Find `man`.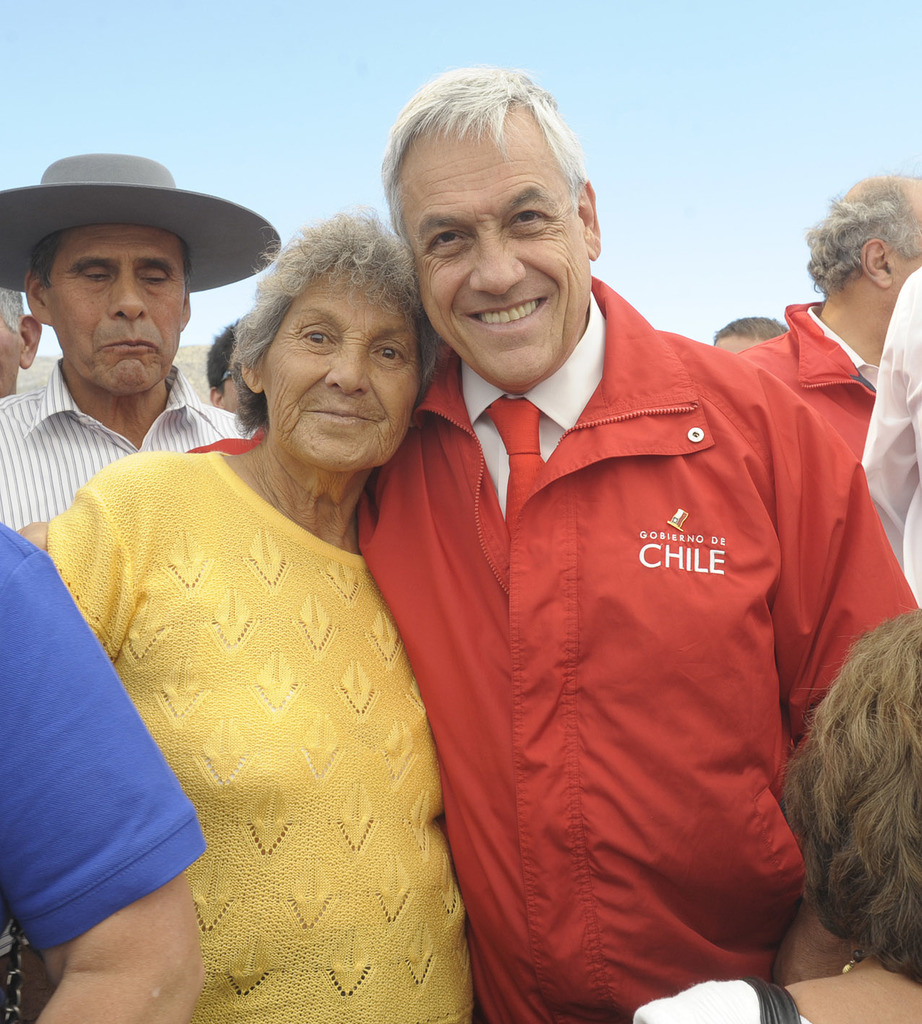
bbox(0, 155, 249, 528).
